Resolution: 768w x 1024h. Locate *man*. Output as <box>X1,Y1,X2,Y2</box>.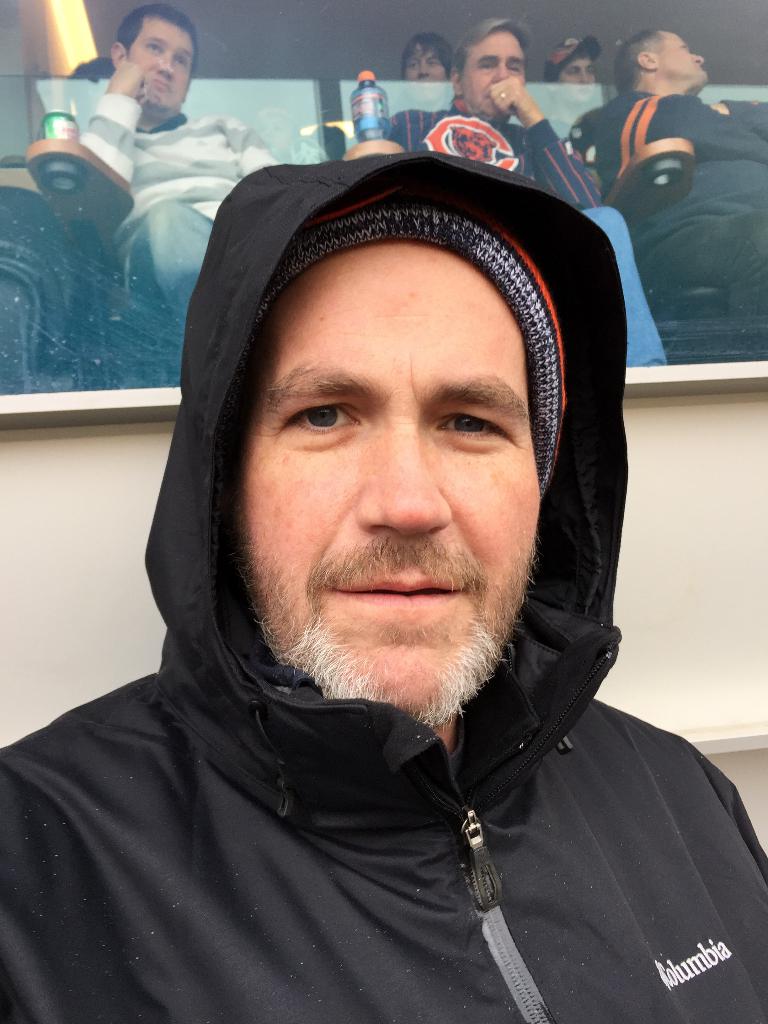
<box>0,78,767,1023</box>.
